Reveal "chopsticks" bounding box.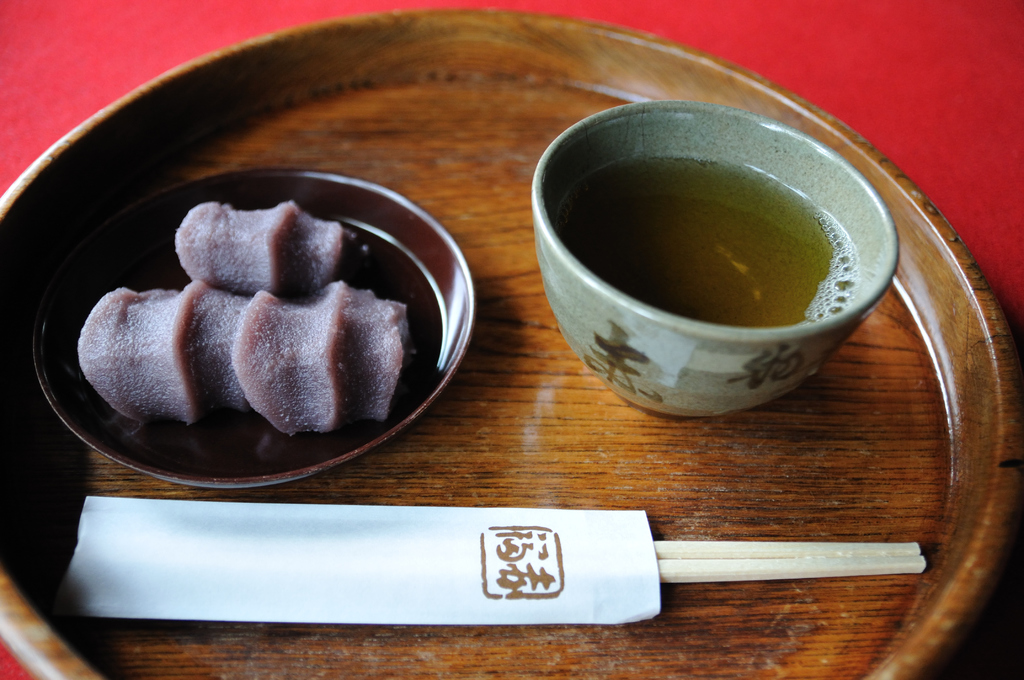
Revealed: 107:533:925:586.
